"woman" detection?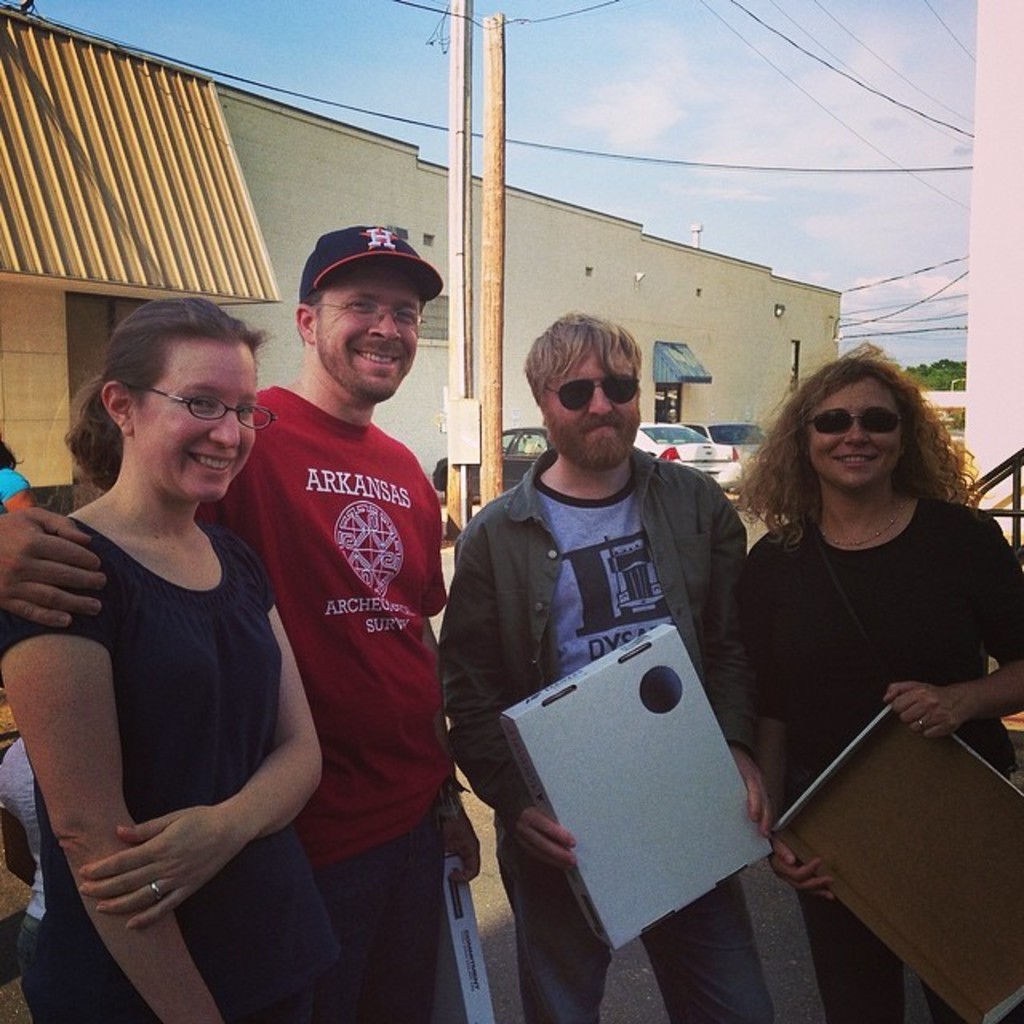
bbox(0, 293, 344, 1022)
